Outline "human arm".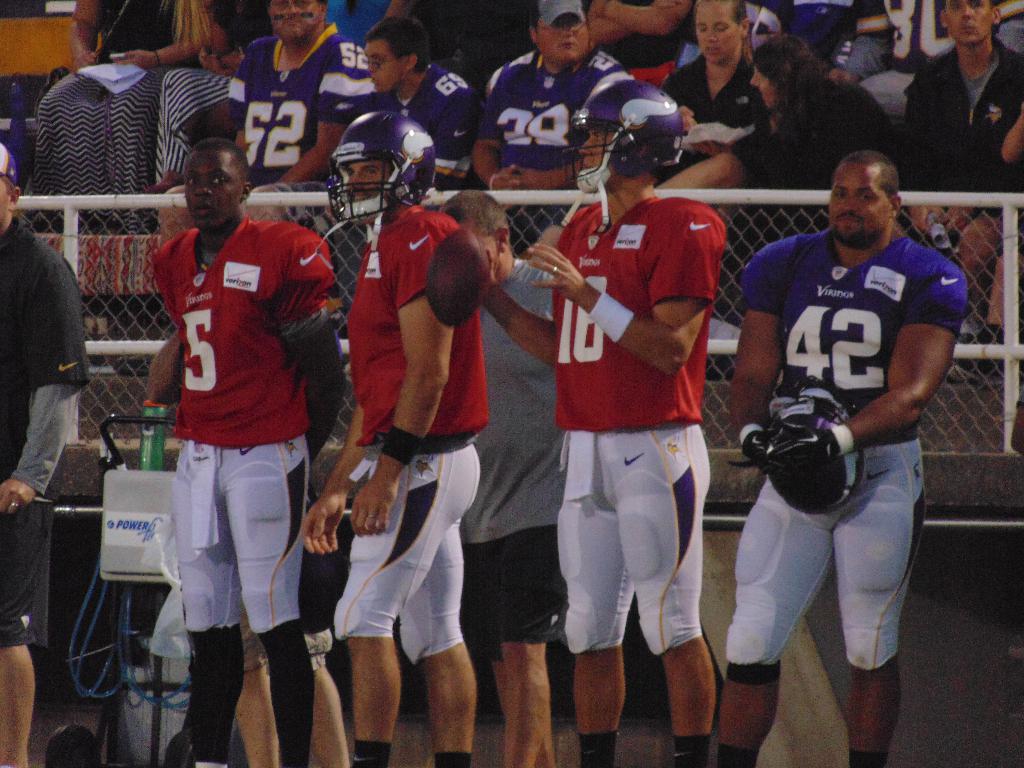
Outline: 771 285 966 465.
